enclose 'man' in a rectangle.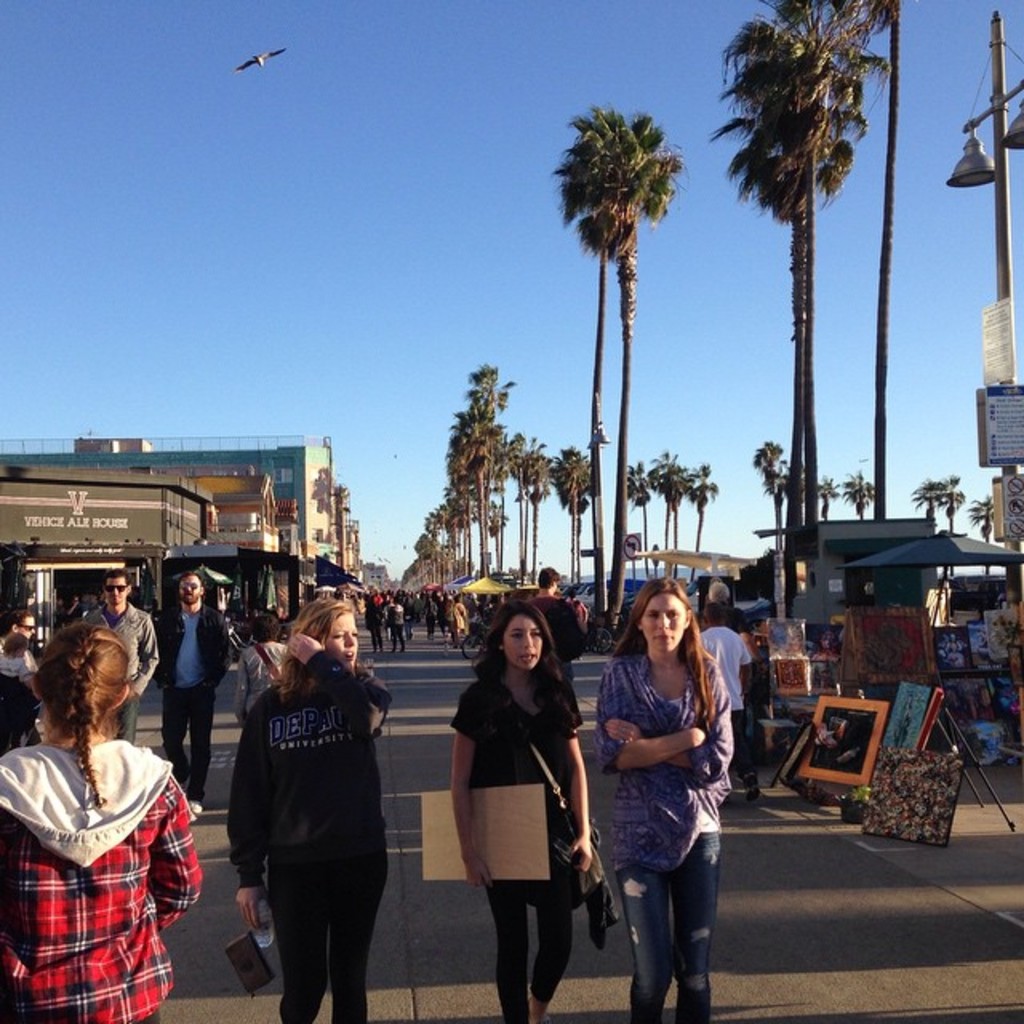
left=152, top=571, right=234, bottom=814.
